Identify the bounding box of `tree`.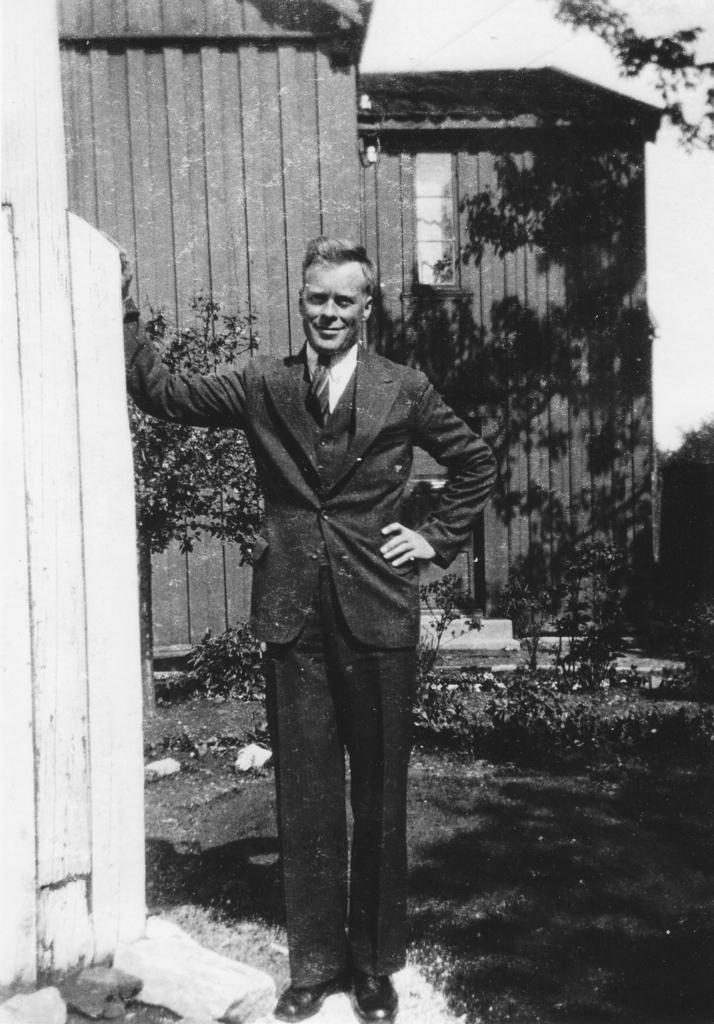
region(528, 0, 713, 154).
